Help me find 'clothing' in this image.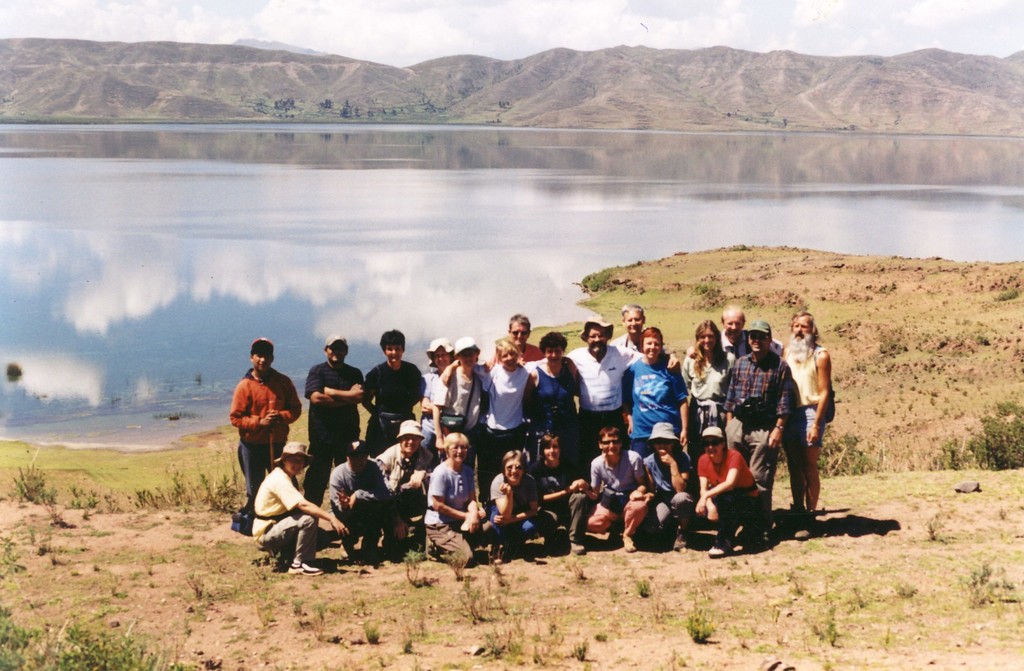
Found it: rect(476, 369, 525, 434).
